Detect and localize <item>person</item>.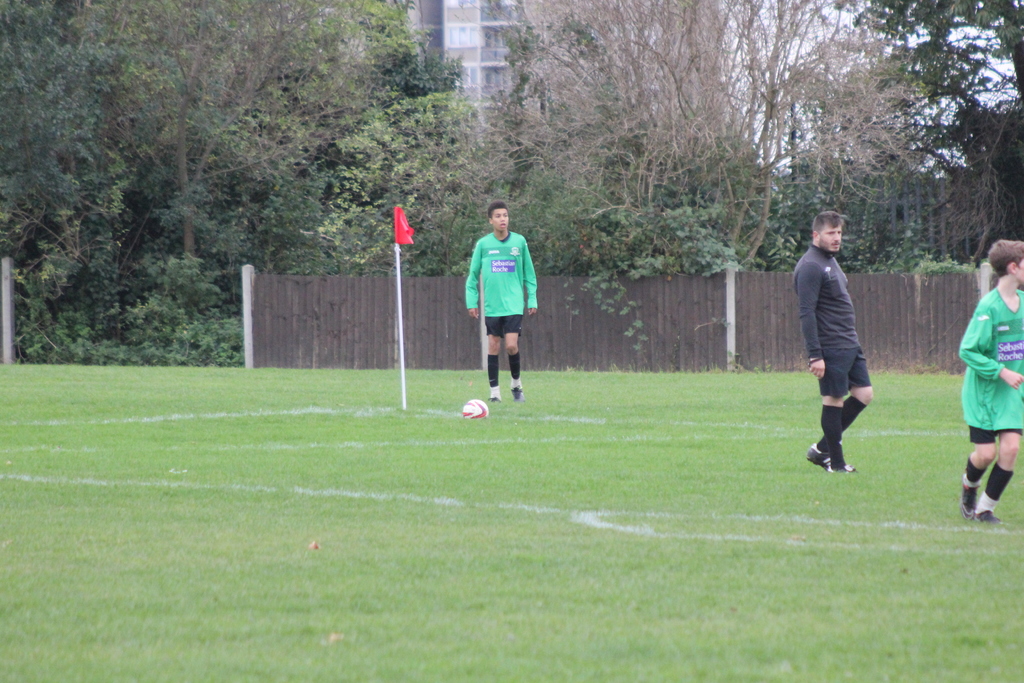
Localized at region(961, 242, 1023, 520).
